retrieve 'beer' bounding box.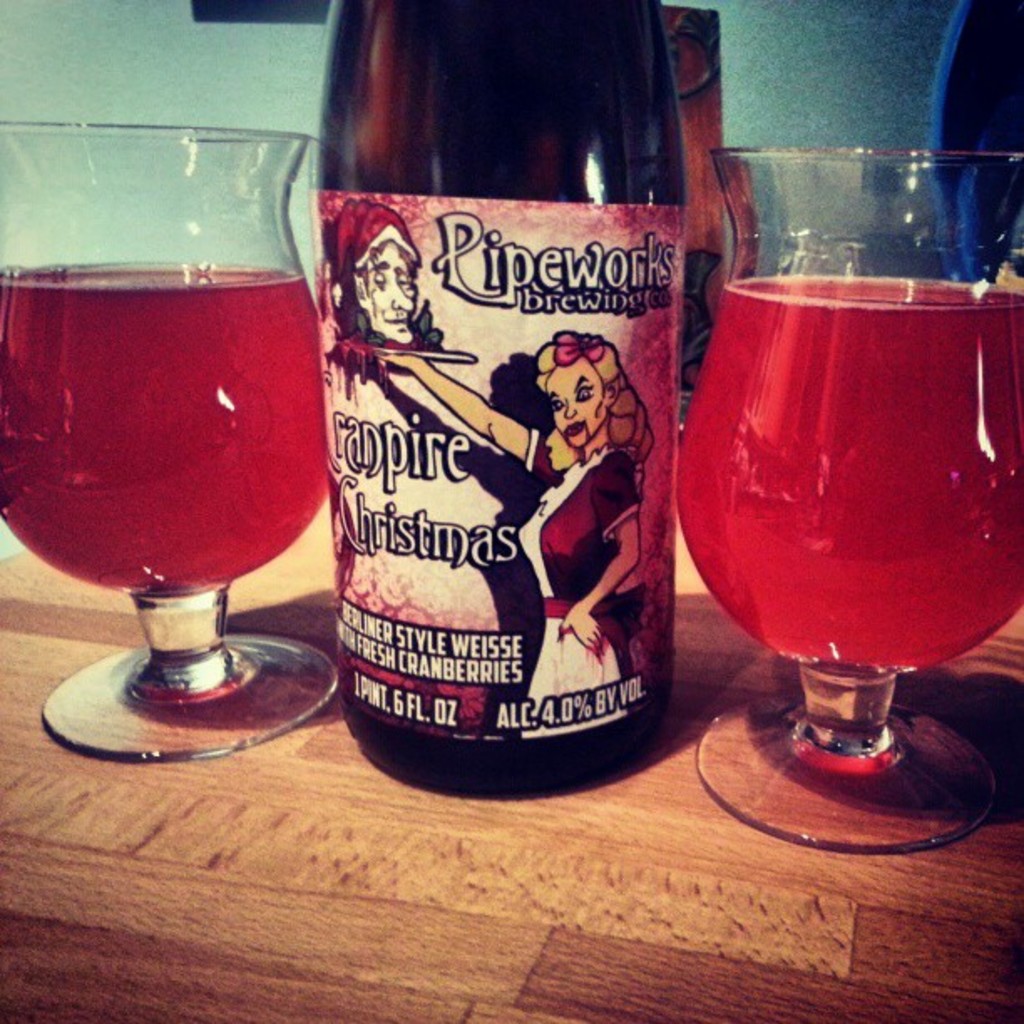
Bounding box: <box>0,109,355,783</box>.
